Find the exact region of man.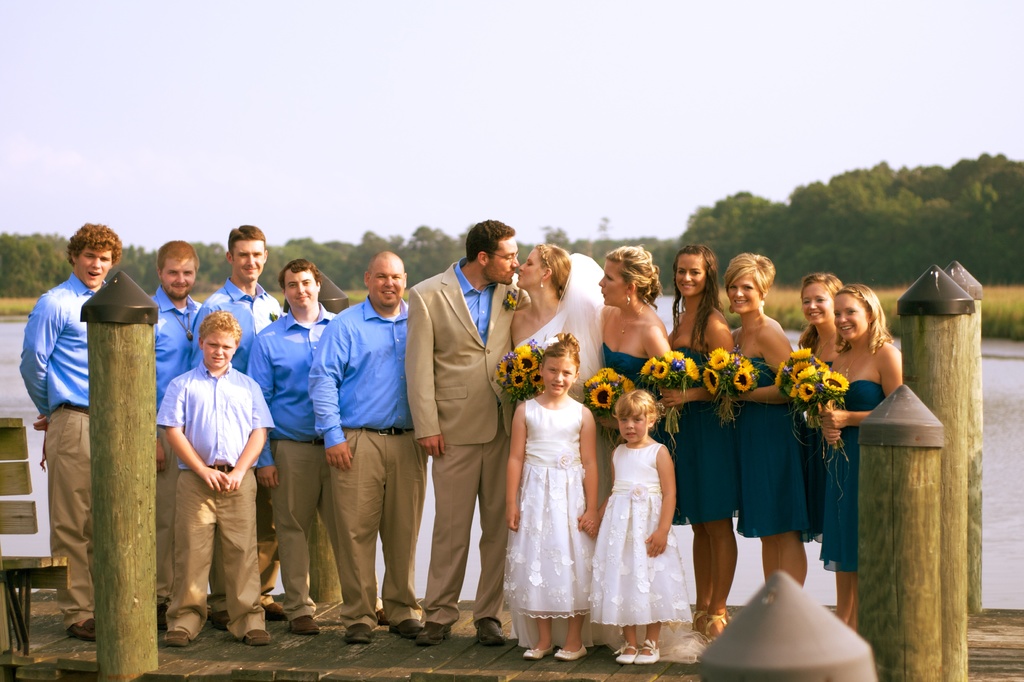
Exact region: Rect(401, 216, 517, 645).
